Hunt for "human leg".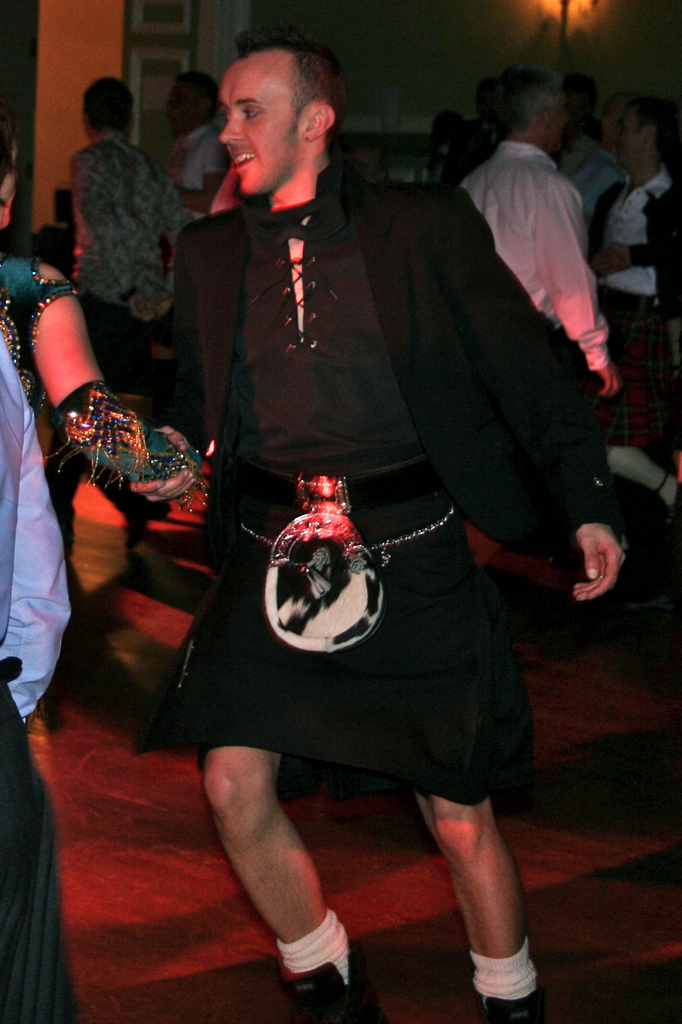
Hunted down at x1=91, y1=312, x2=163, y2=547.
